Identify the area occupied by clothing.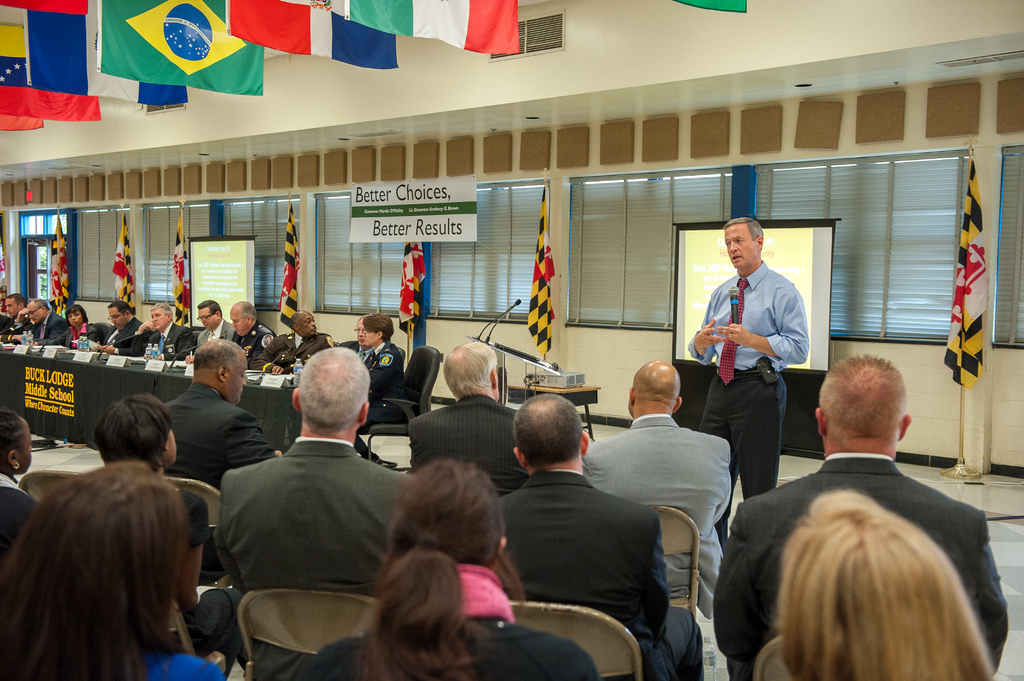
Area: [left=109, top=314, right=145, bottom=348].
